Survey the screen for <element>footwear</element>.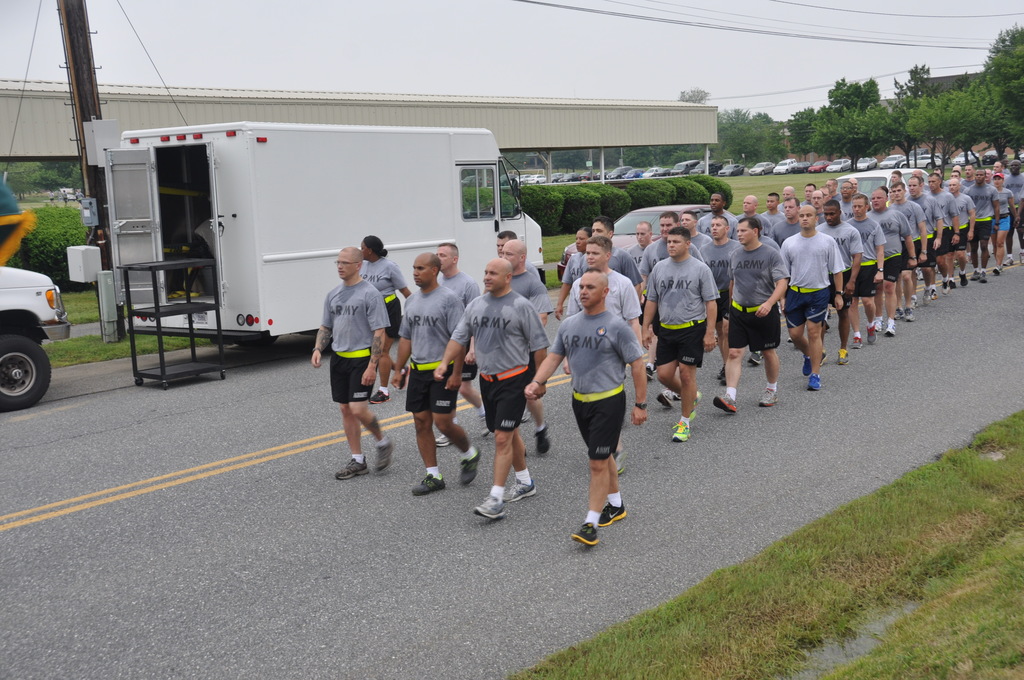
Survey found: 978 271 987 282.
